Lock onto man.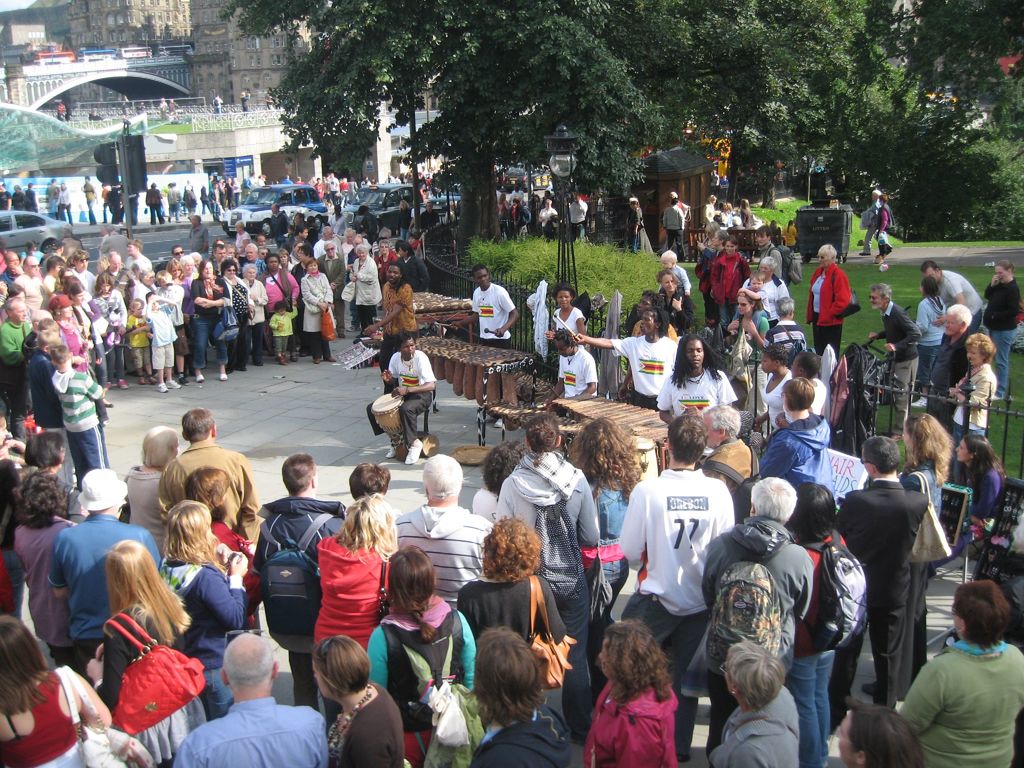
Locked: detection(920, 259, 984, 333).
